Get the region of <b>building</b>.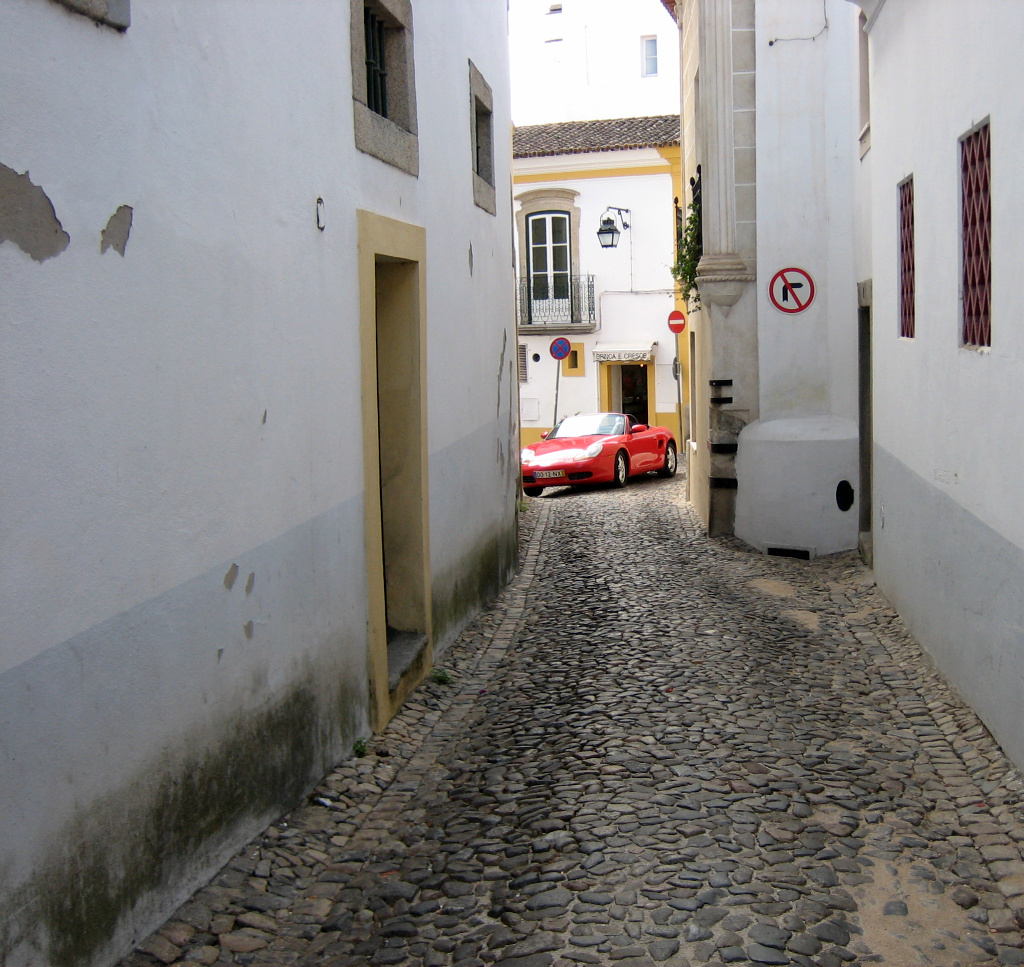
[left=518, top=111, right=689, bottom=462].
